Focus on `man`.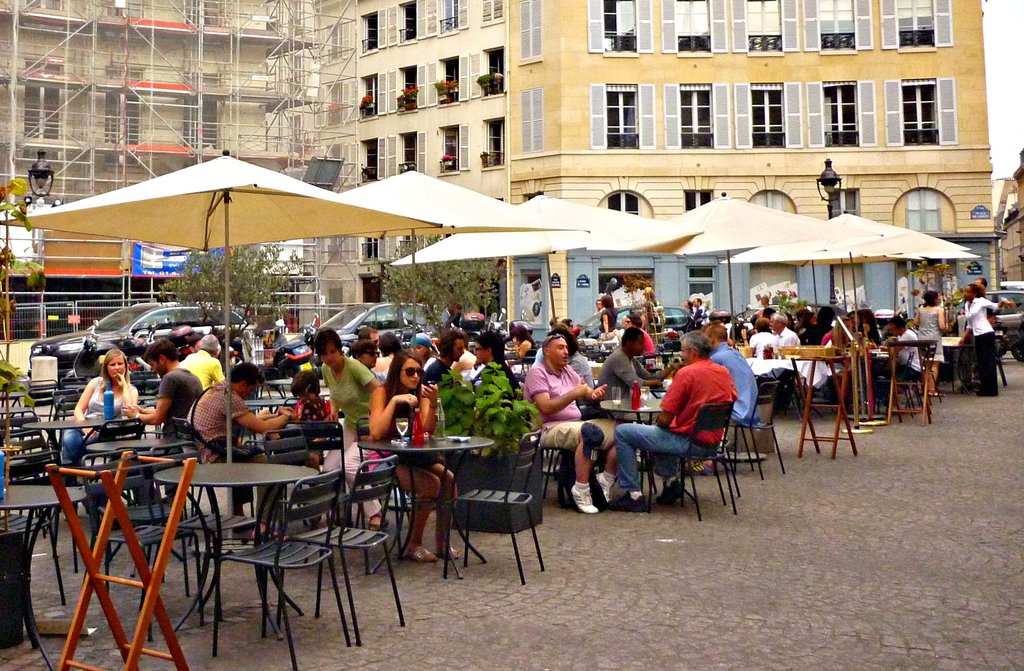
Focused at <bbox>519, 335, 620, 511</bbox>.
